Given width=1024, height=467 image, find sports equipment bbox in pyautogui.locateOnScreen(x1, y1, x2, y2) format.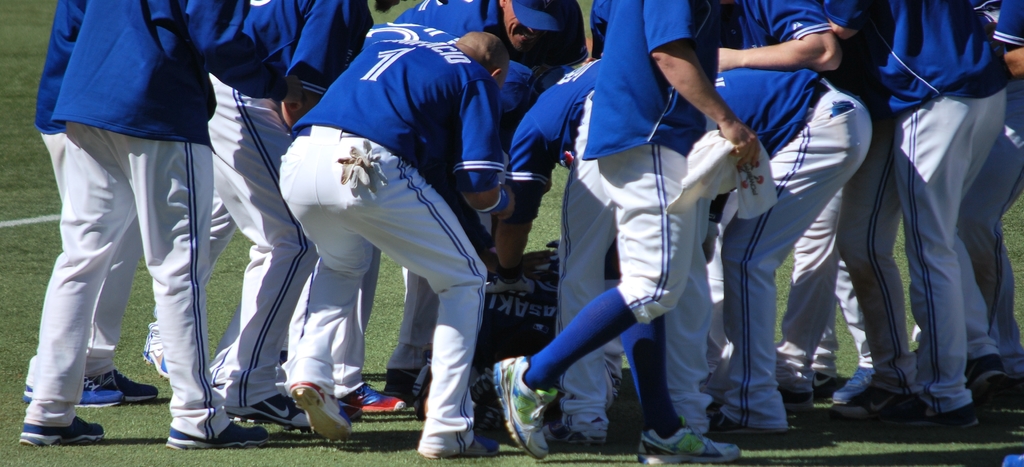
pyautogui.locateOnScreen(706, 410, 794, 439).
